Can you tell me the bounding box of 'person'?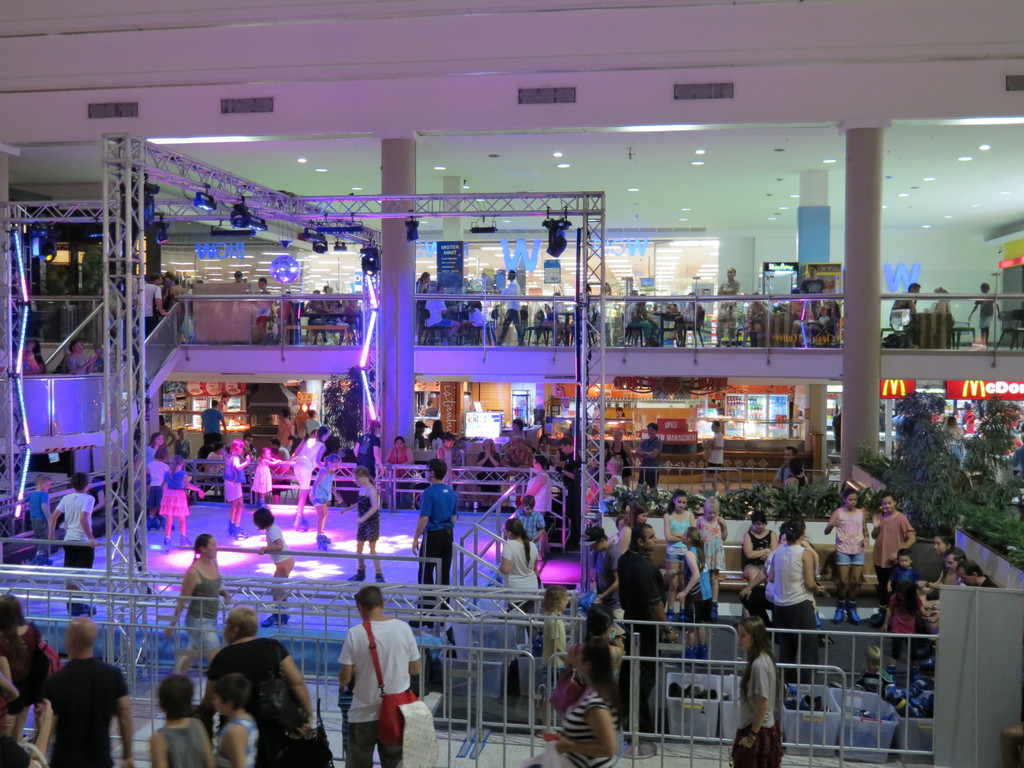
0, 591, 48, 762.
